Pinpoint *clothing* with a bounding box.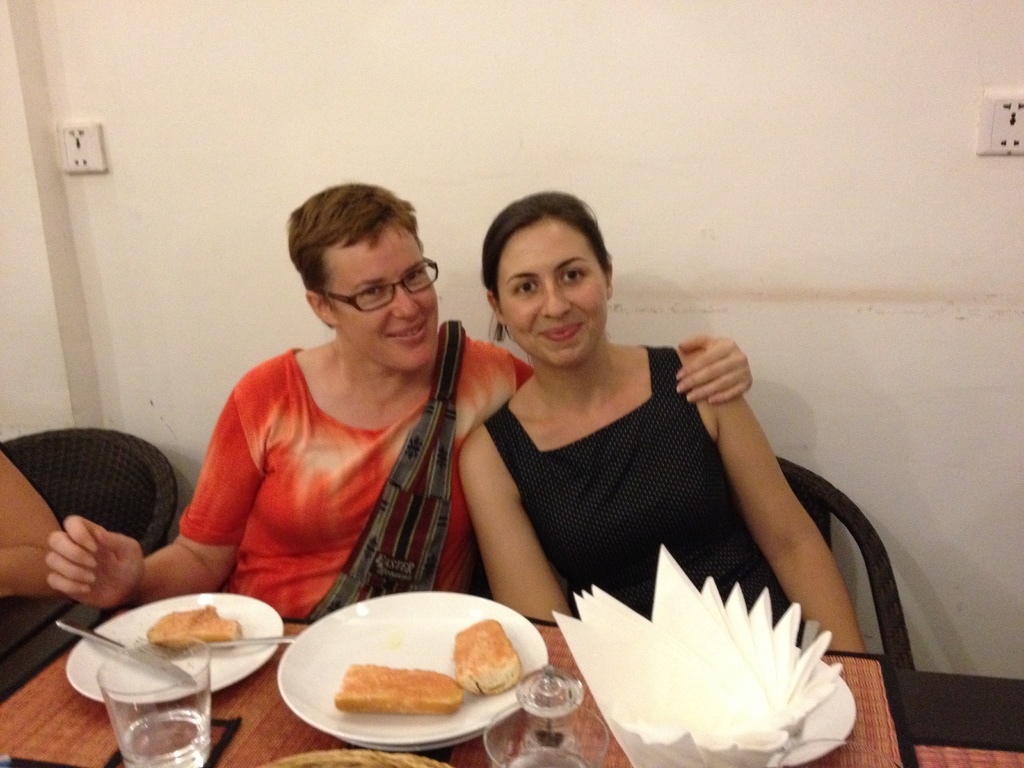
x1=481, y1=344, x2=805, y2=646.
